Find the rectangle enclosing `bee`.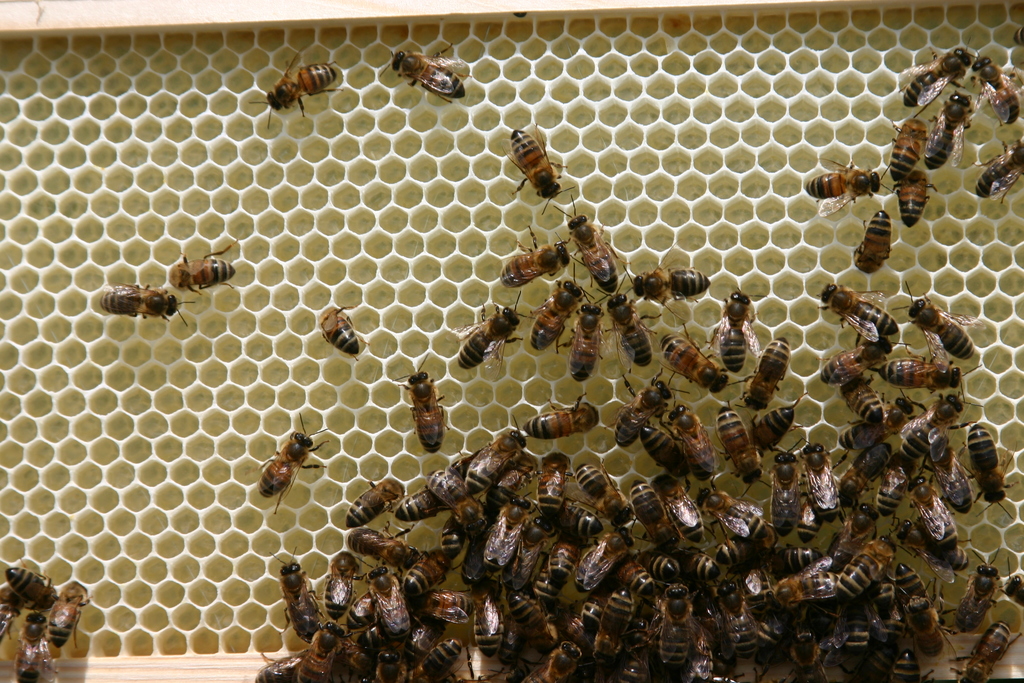
pyautogui.locateOnScreen(52, 586, 86, 644).
